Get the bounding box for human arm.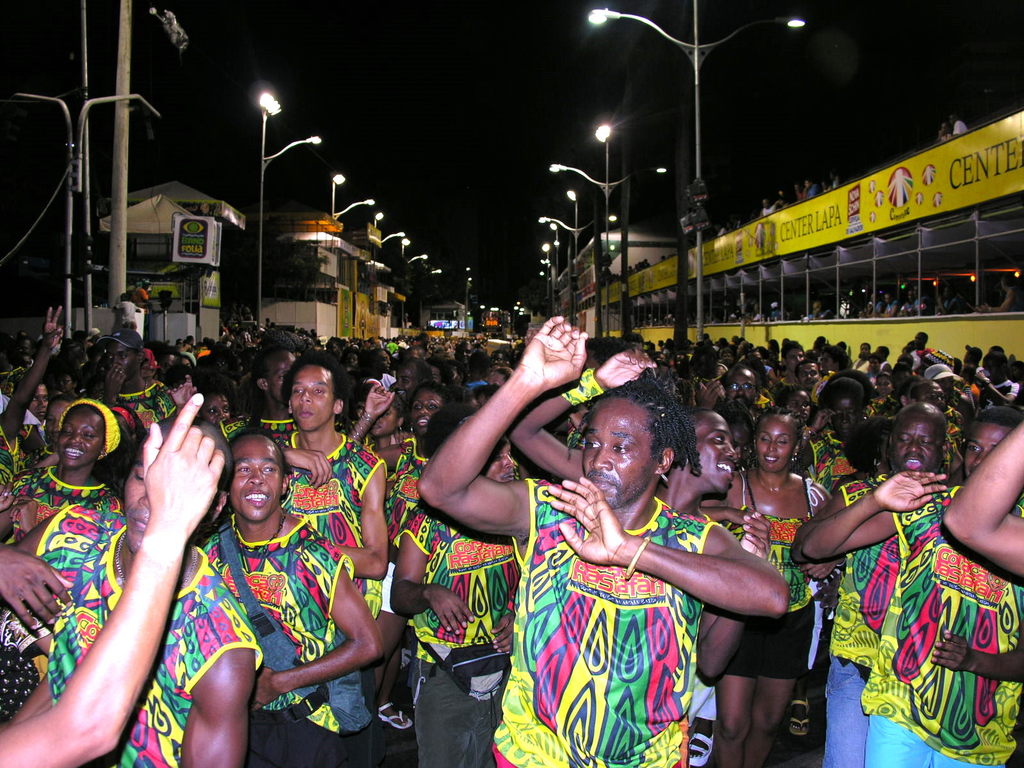
(789,486,847,567).
